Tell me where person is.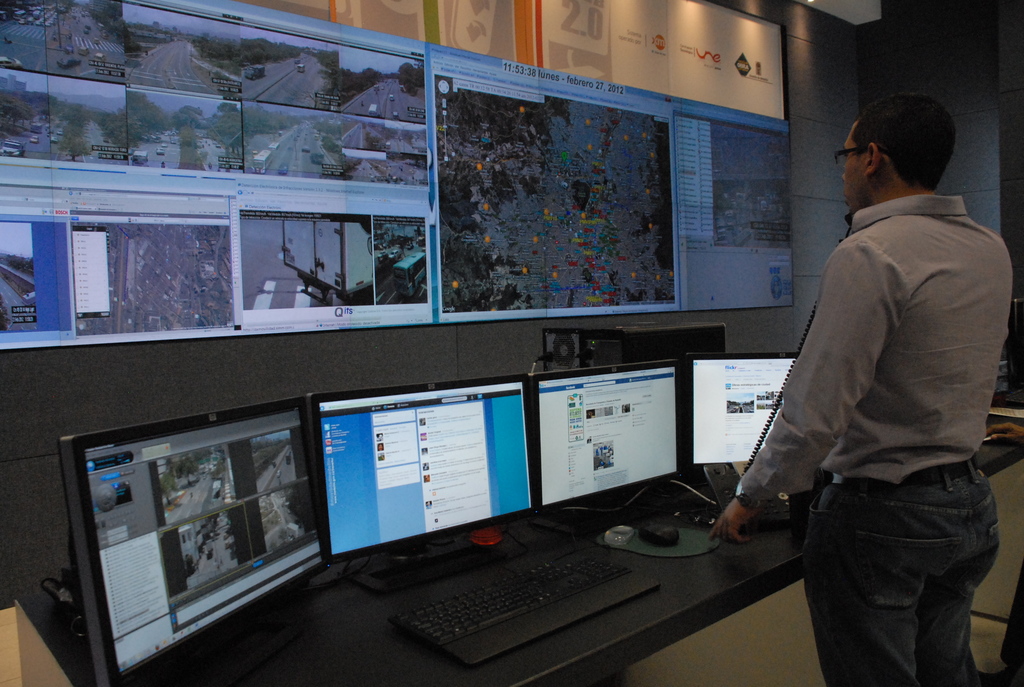
person is at (left=709, top=95, right=1012, bottom=686).
